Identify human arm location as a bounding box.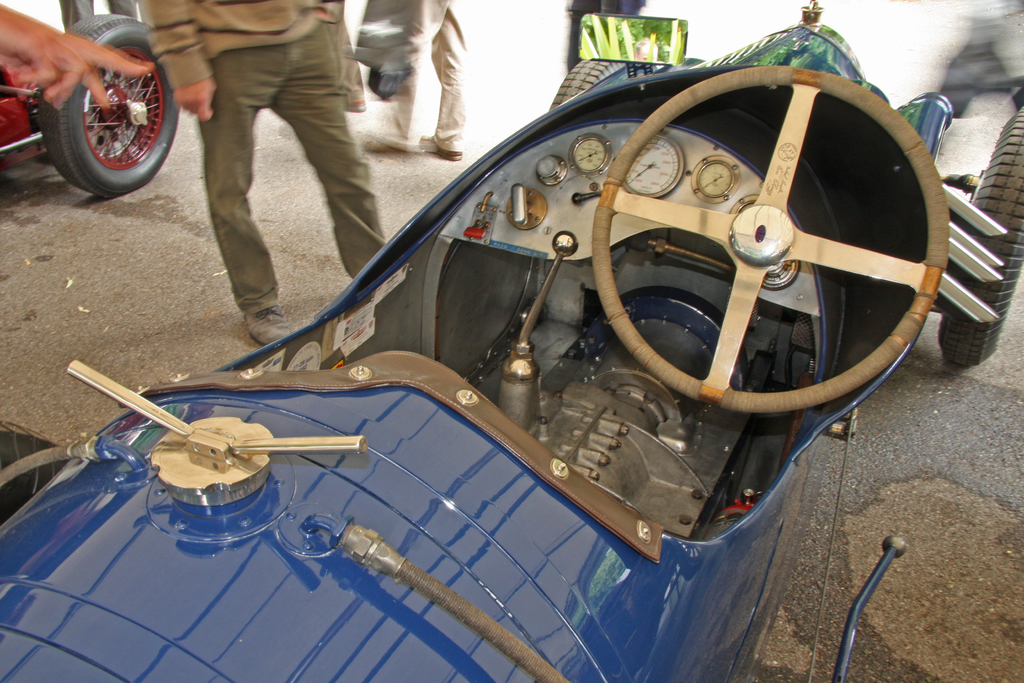
Rect(136, 0, 216, 126).
